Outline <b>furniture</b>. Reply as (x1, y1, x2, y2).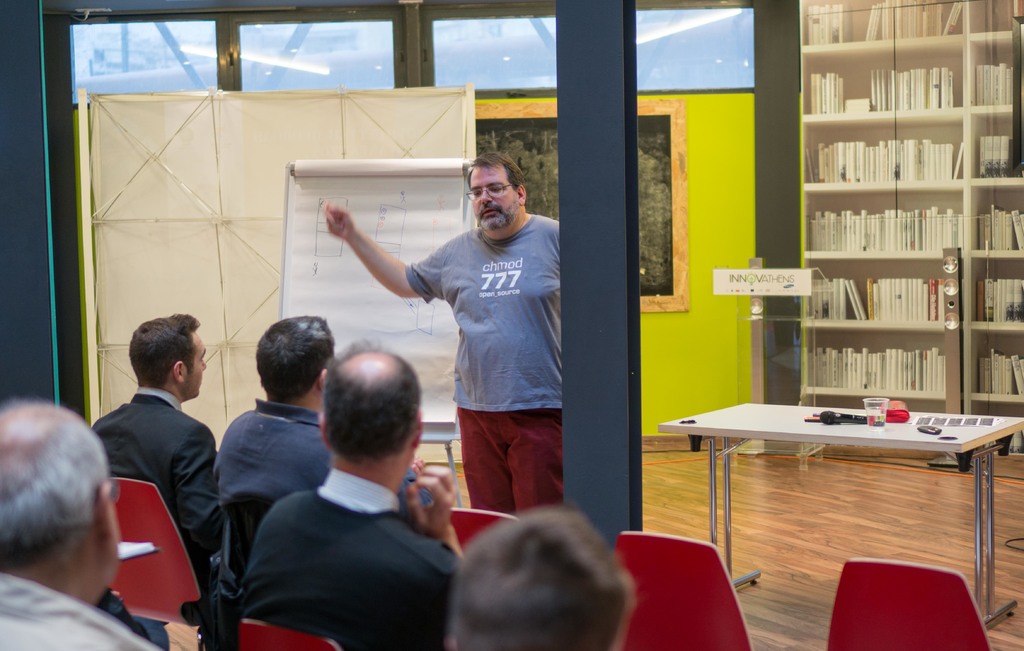
(609, 527, 749, 650).
